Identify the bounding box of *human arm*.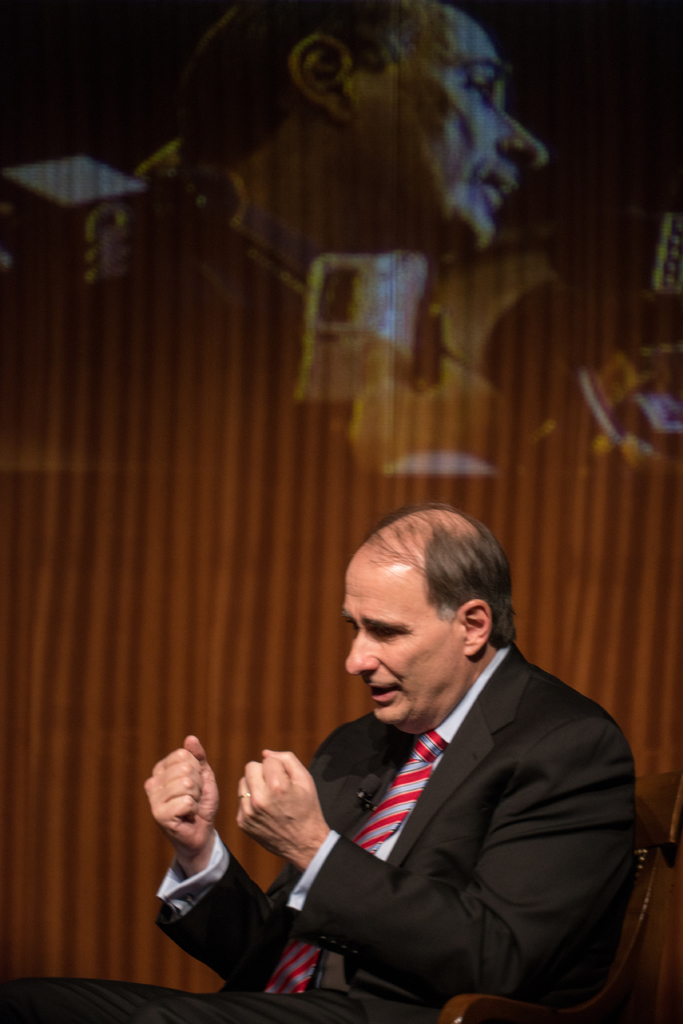
<box>159,714,369,973</box>.
